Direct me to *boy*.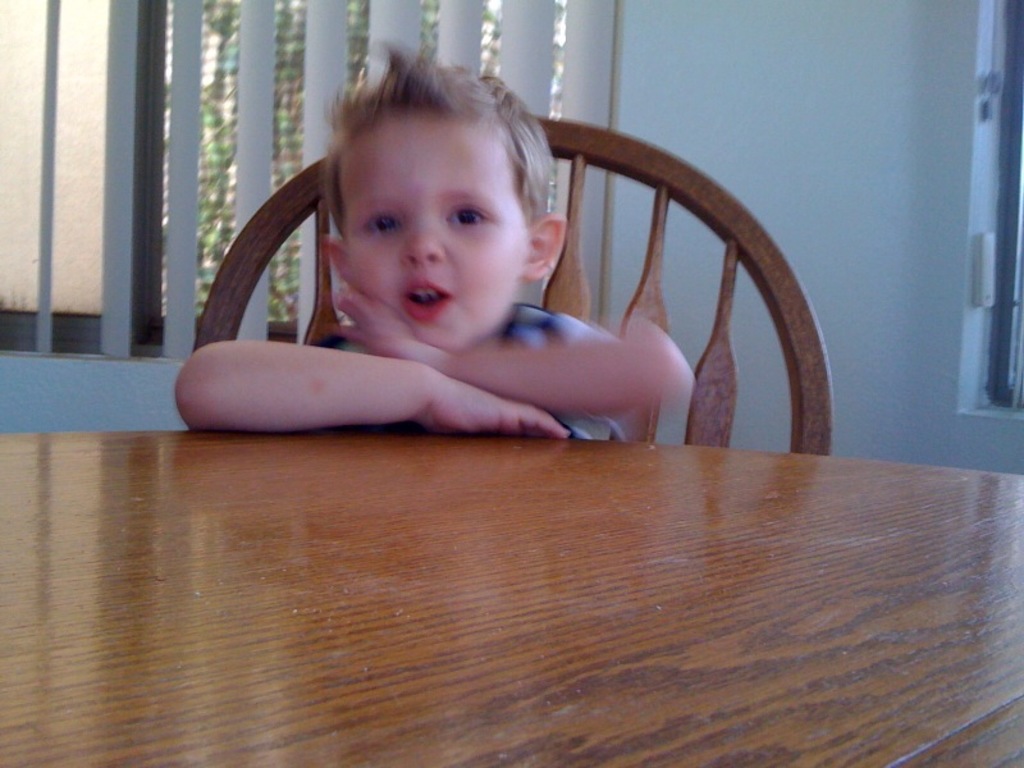
Direction: crop(168, 28, 727, 485).
